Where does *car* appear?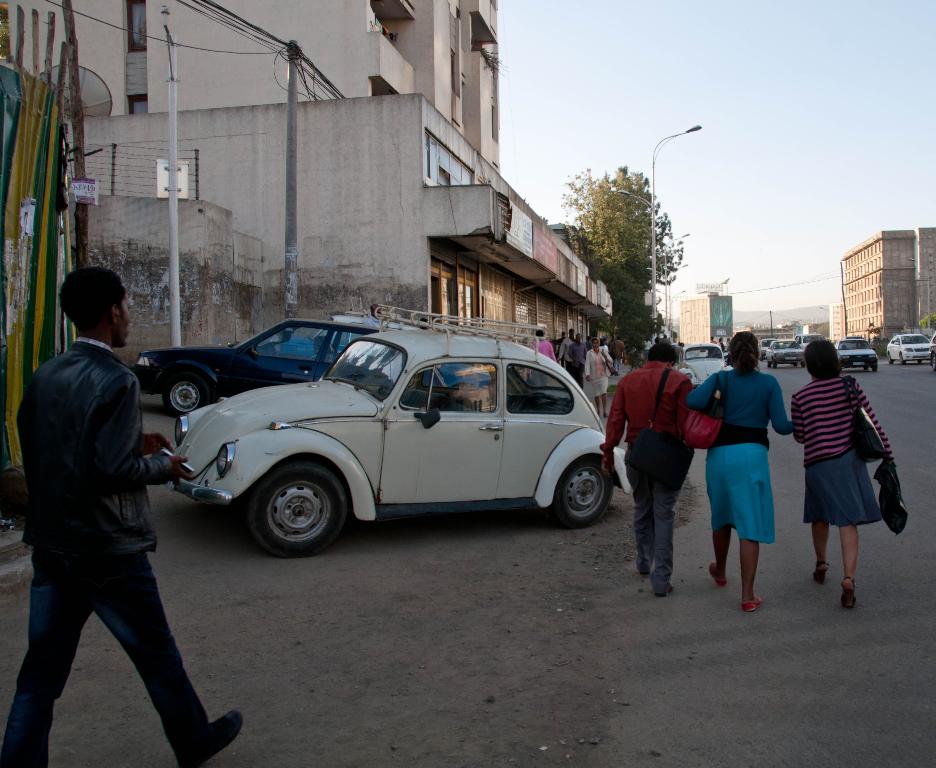
Appears at rect(882, 331, 928, 369).
